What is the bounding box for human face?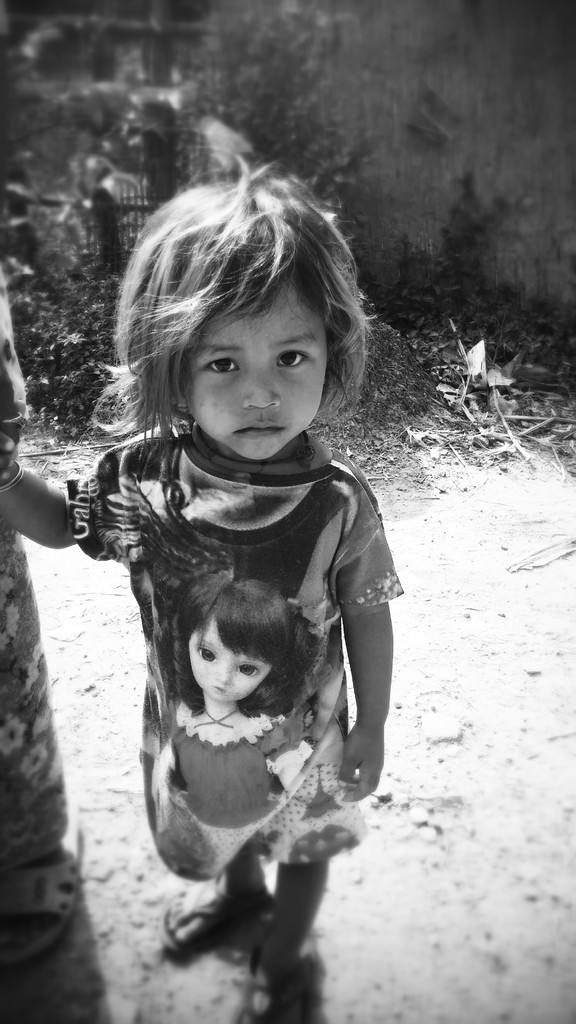
l=189, t=280, r=326, b=457.
